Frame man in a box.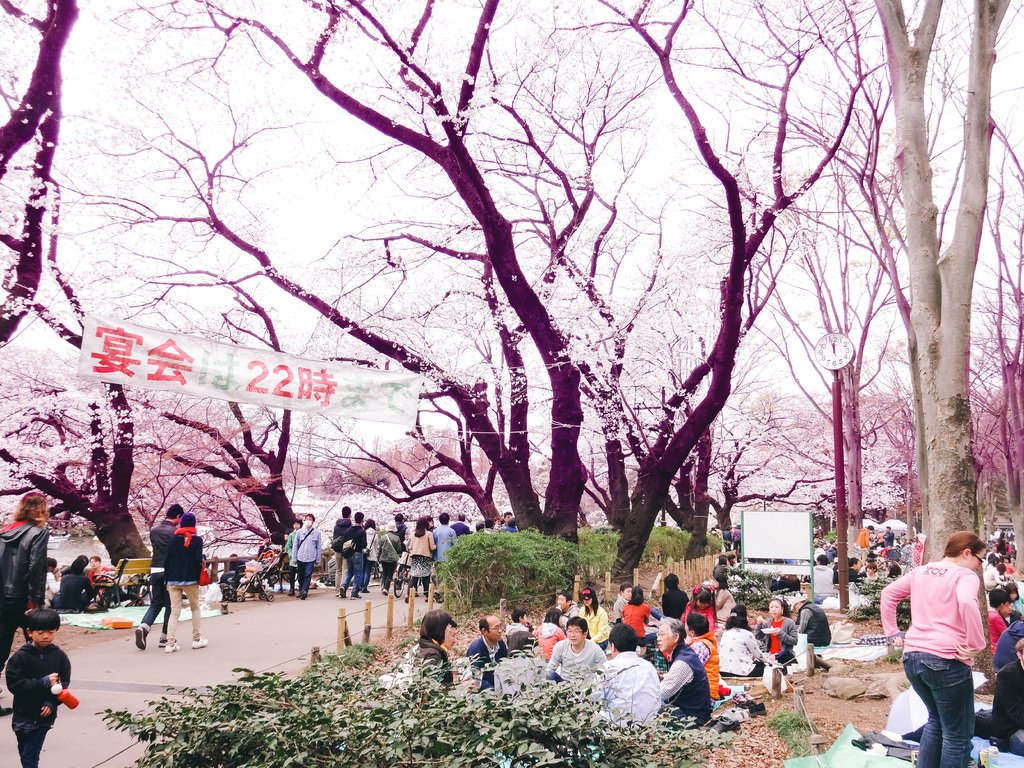
box(660, 617, 713, 728).
